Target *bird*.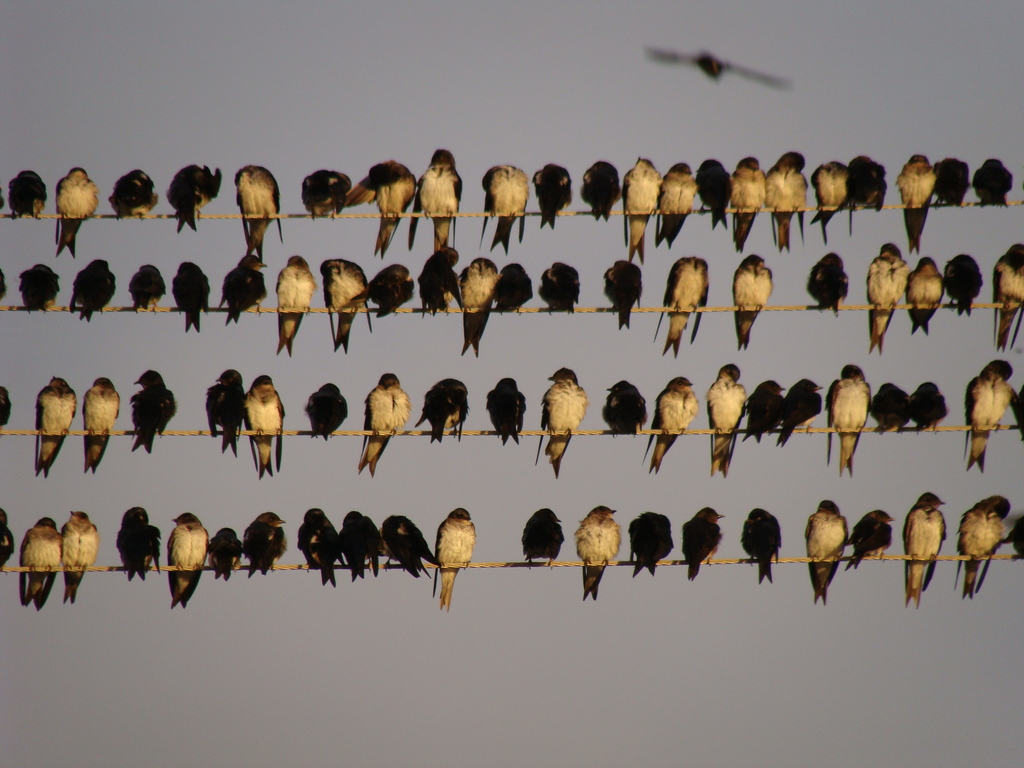
Target region: <region>170, 257, 212, 337</region>.
